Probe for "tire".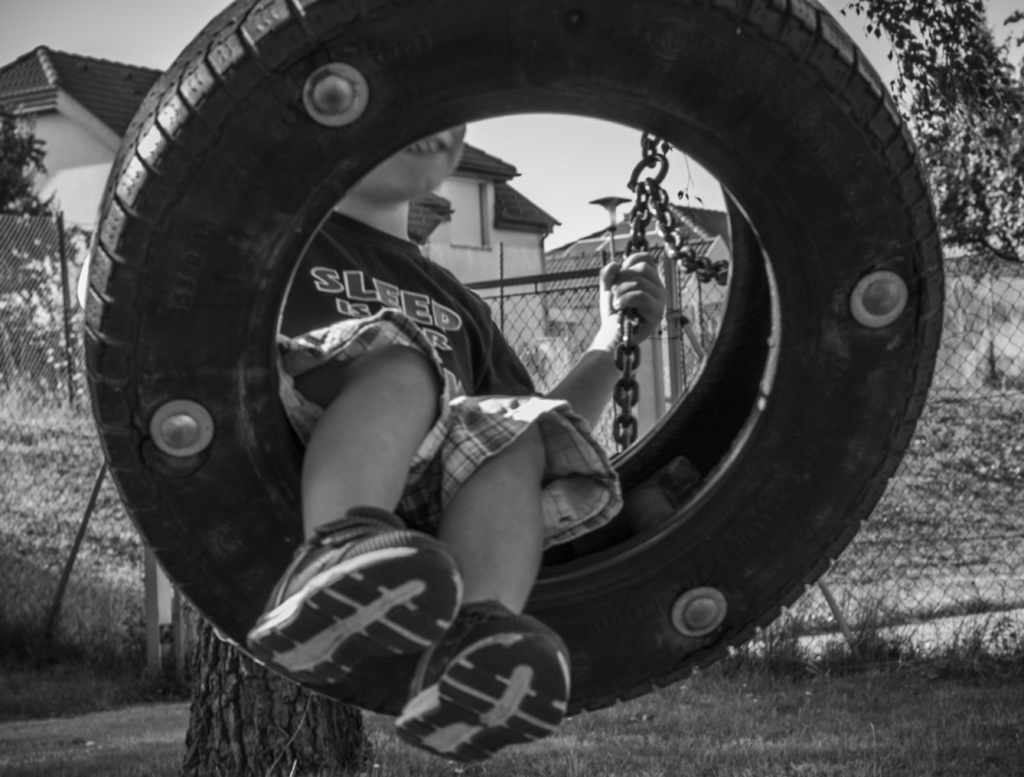
Probe result: (x1=77, y1=0, x2=946, y2=714).
